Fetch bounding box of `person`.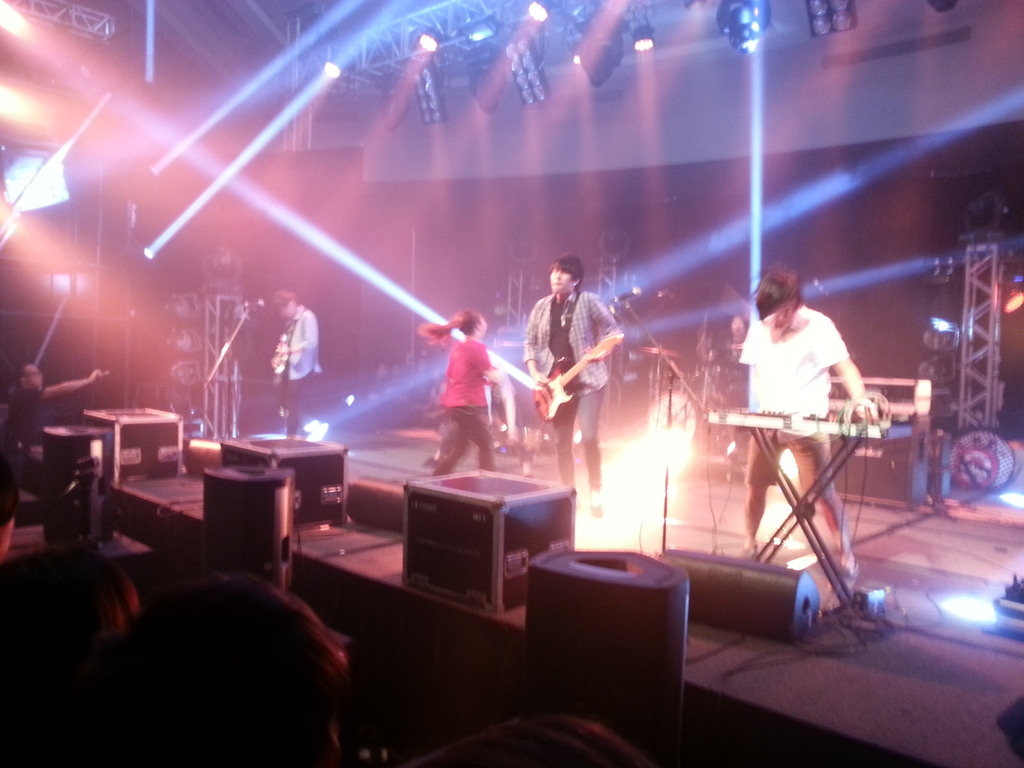
Bbox: BBox(731, 265, 879, 589).
